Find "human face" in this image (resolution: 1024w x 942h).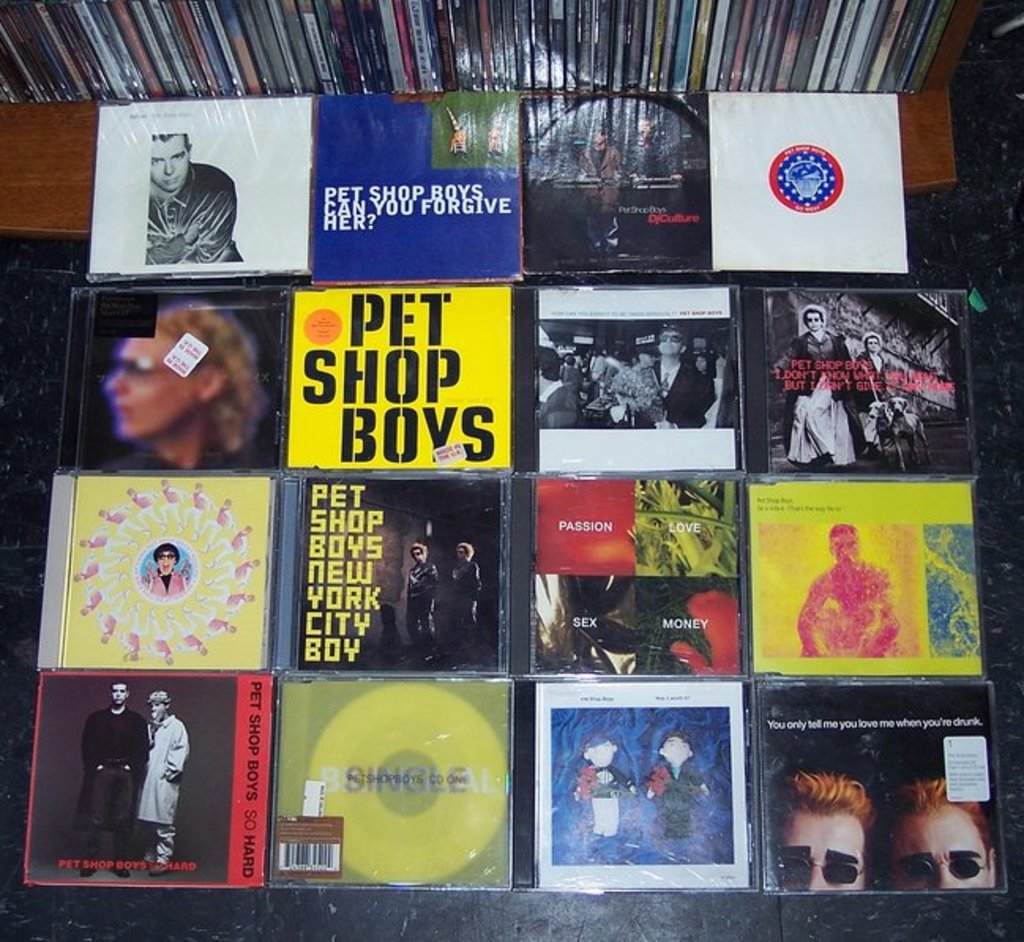
x1=104, y1=675, x2=128, y2=710.
